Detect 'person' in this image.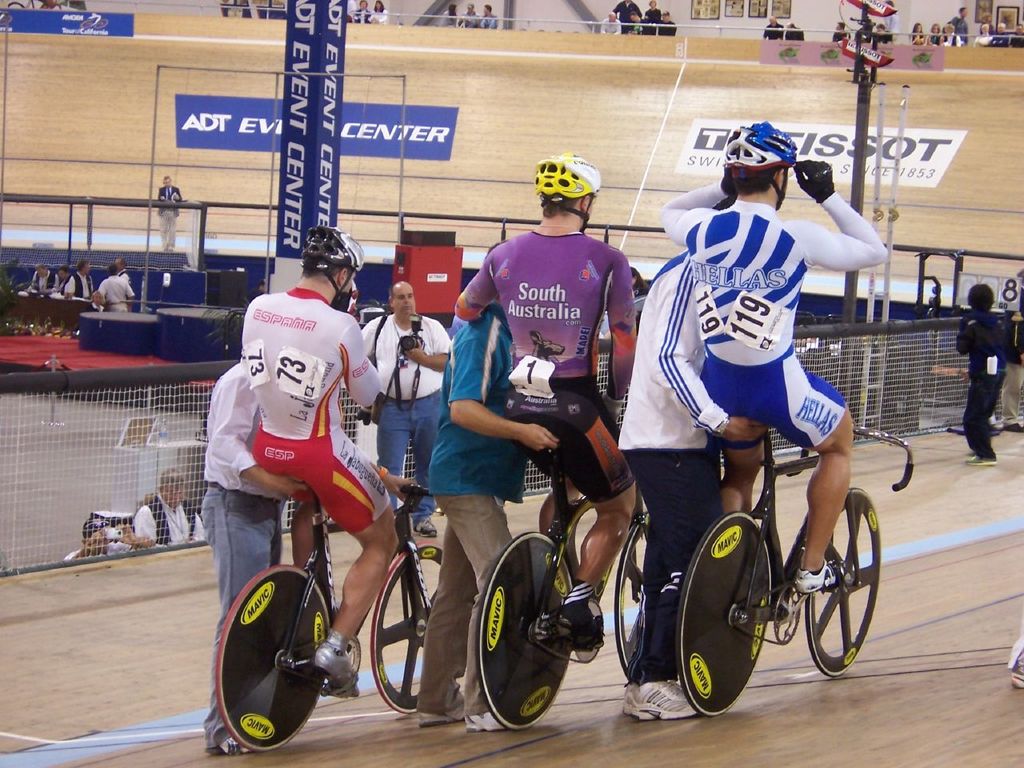
Detection: region(657, 9, 677, 35).
